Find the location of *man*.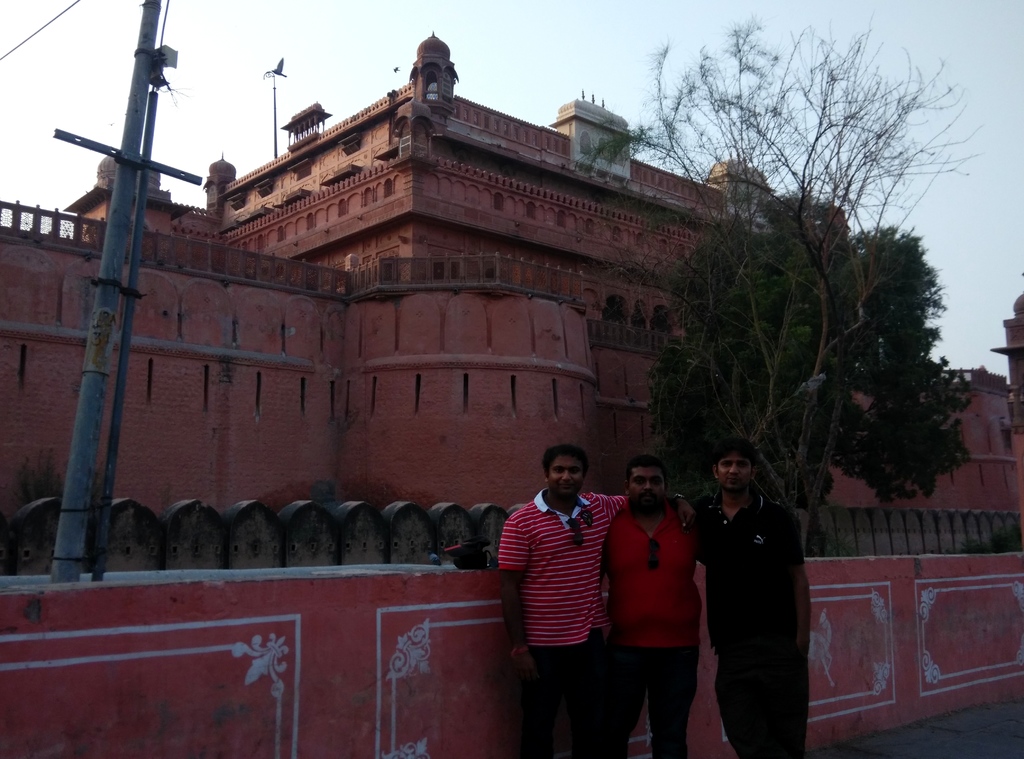
Location: detection(499, 443, 701, 758).
